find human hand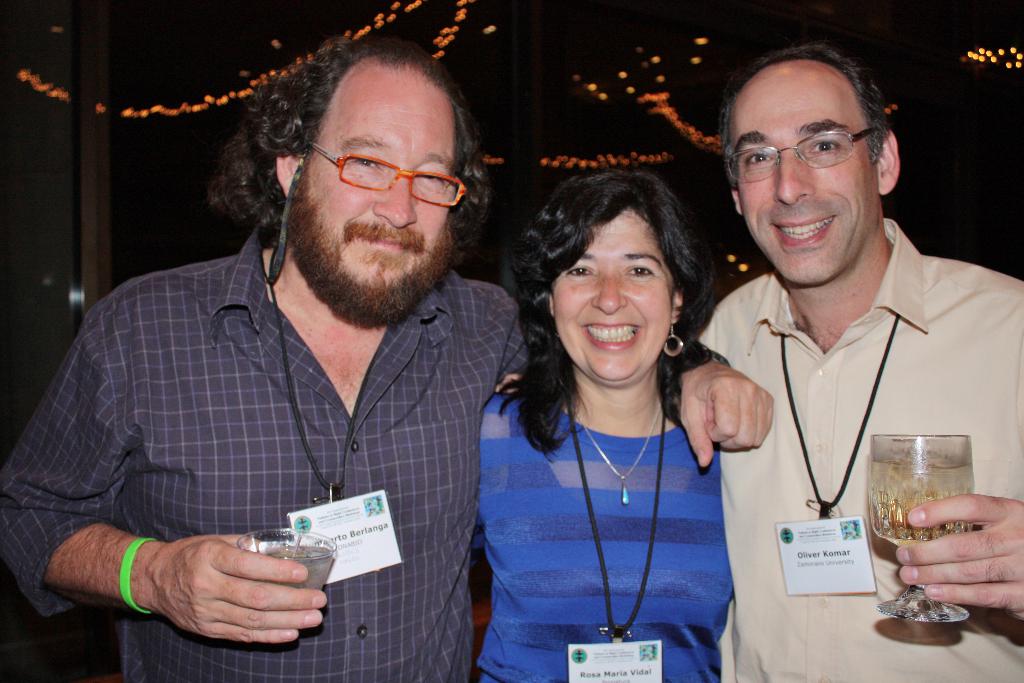
<box>897,493,1023,621</box>
